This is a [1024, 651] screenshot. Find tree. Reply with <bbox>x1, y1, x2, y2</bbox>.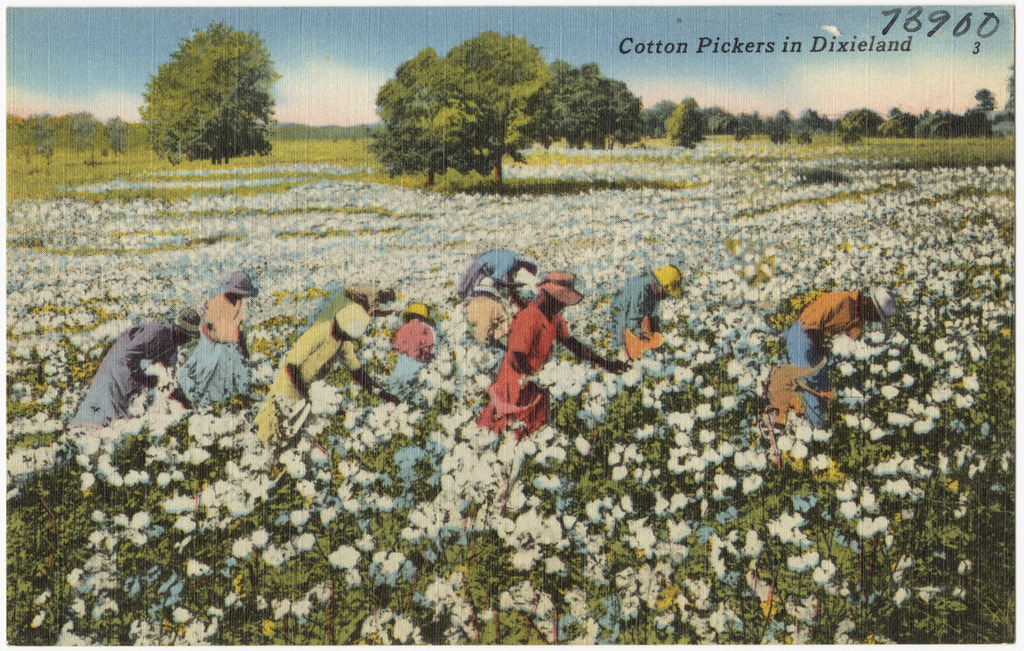
<bbox>640, 87, 678, 130</bbox>.
